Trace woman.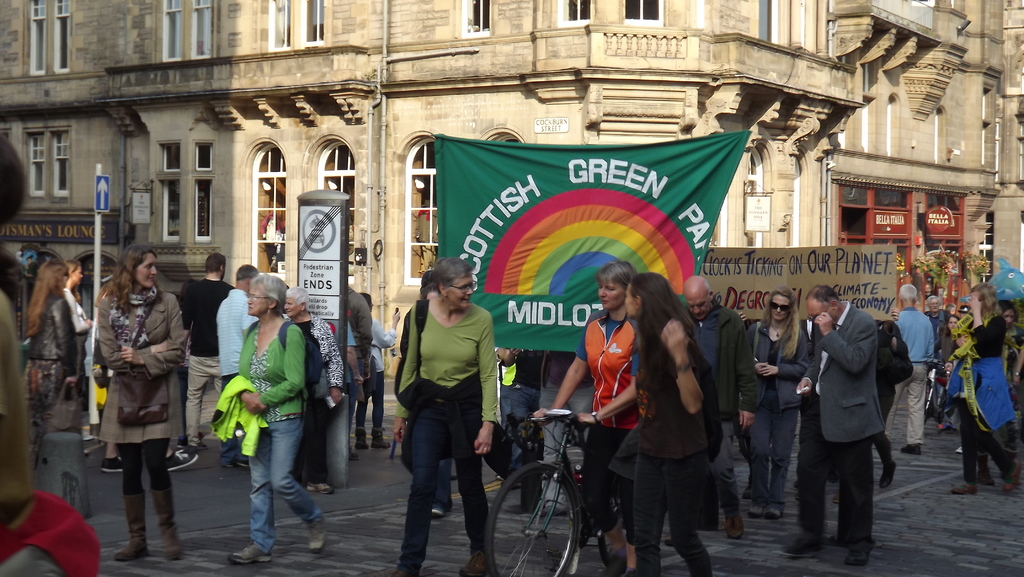
Traced to 940/313/960/438.
